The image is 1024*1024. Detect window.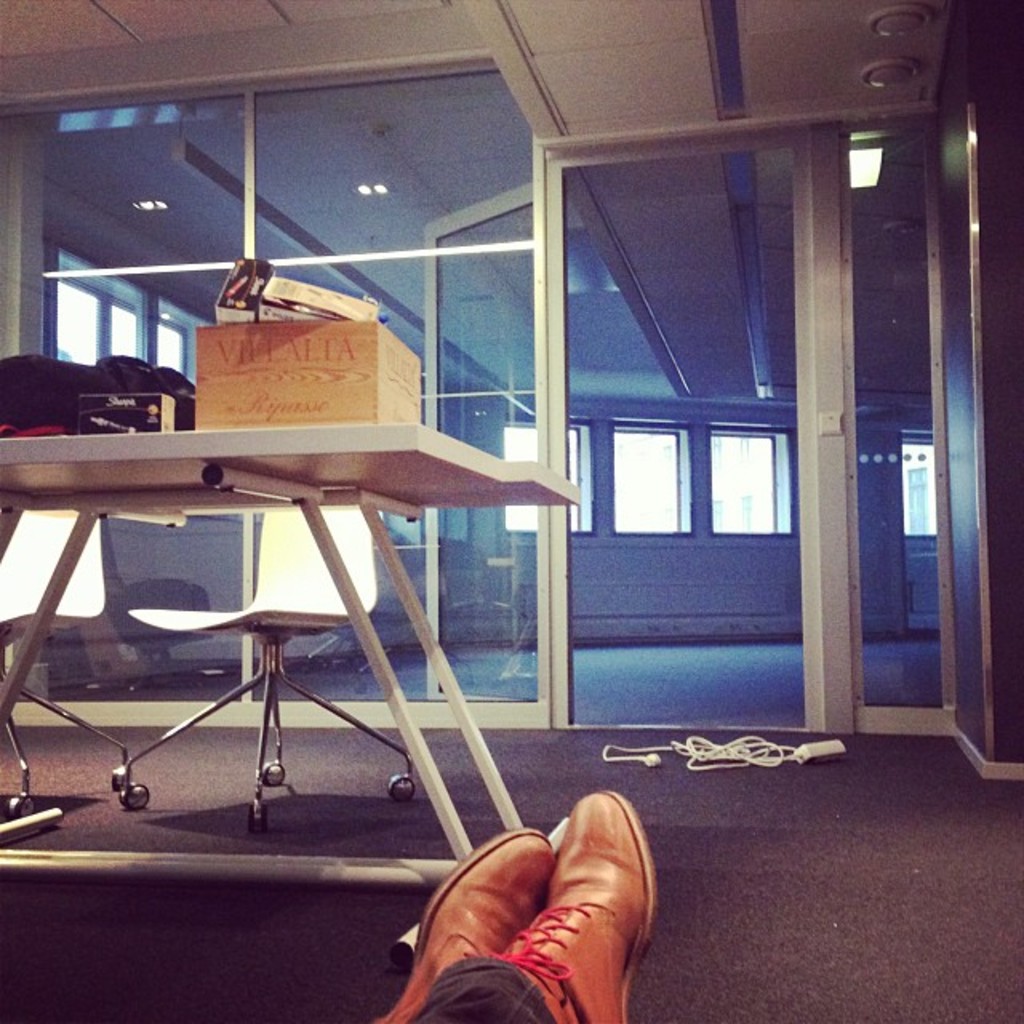
Detection: (712, 422, 789, 542).
